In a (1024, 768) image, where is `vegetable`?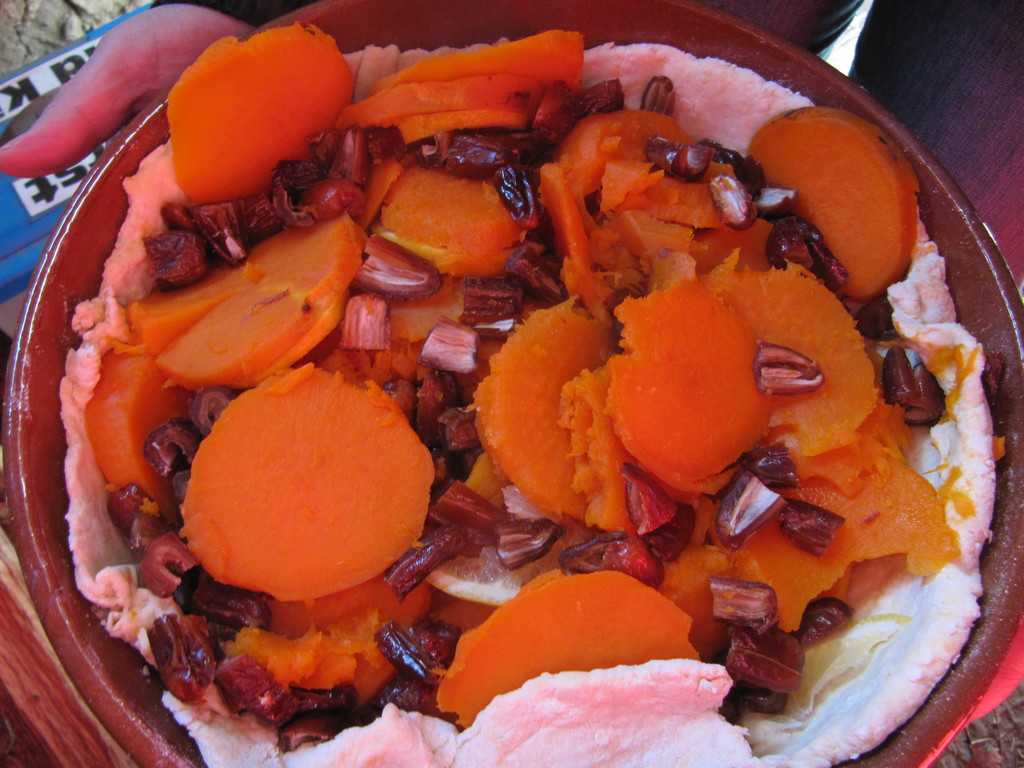
<bbox>746, 79, 925, 316</bbox>.
